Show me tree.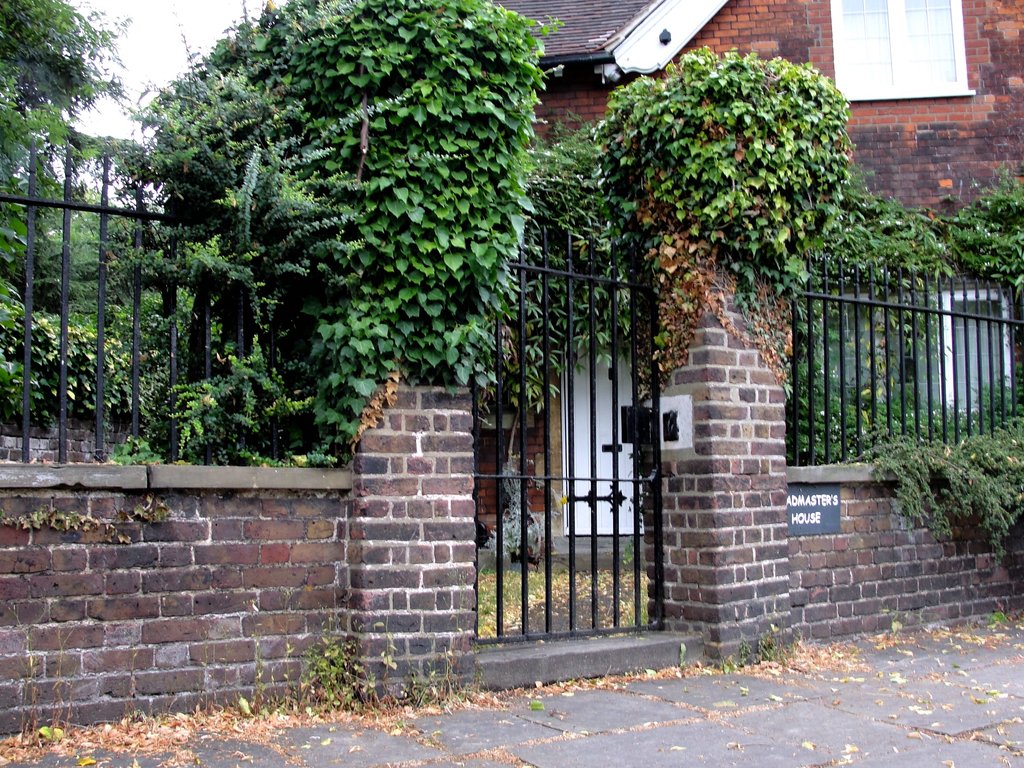
tree is here: (x1=18, y1=217, x2=106, y2=333).
